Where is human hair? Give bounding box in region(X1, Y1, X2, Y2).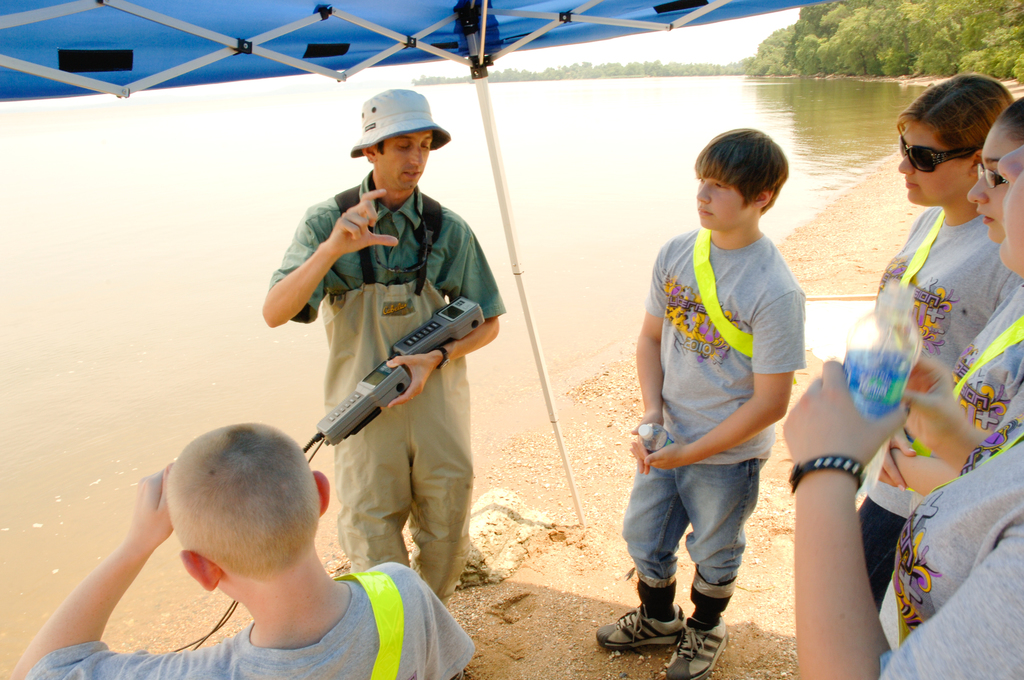
region(697, 127, 792, 209).
